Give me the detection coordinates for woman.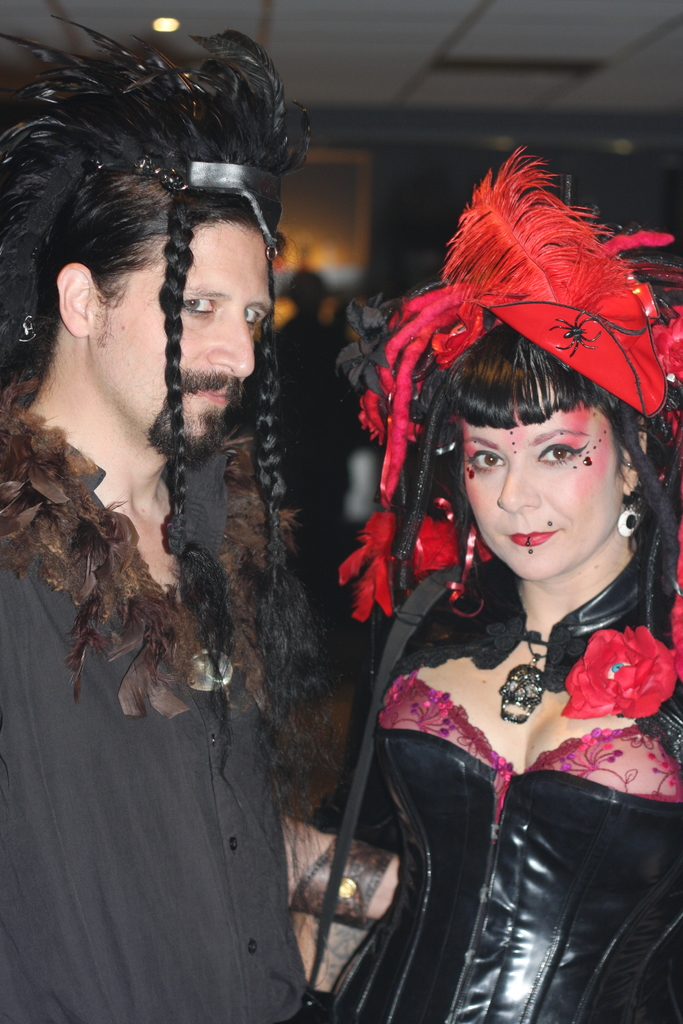
{"left": 307, "top": 127, "right": 682, "bottom": 1023}.
